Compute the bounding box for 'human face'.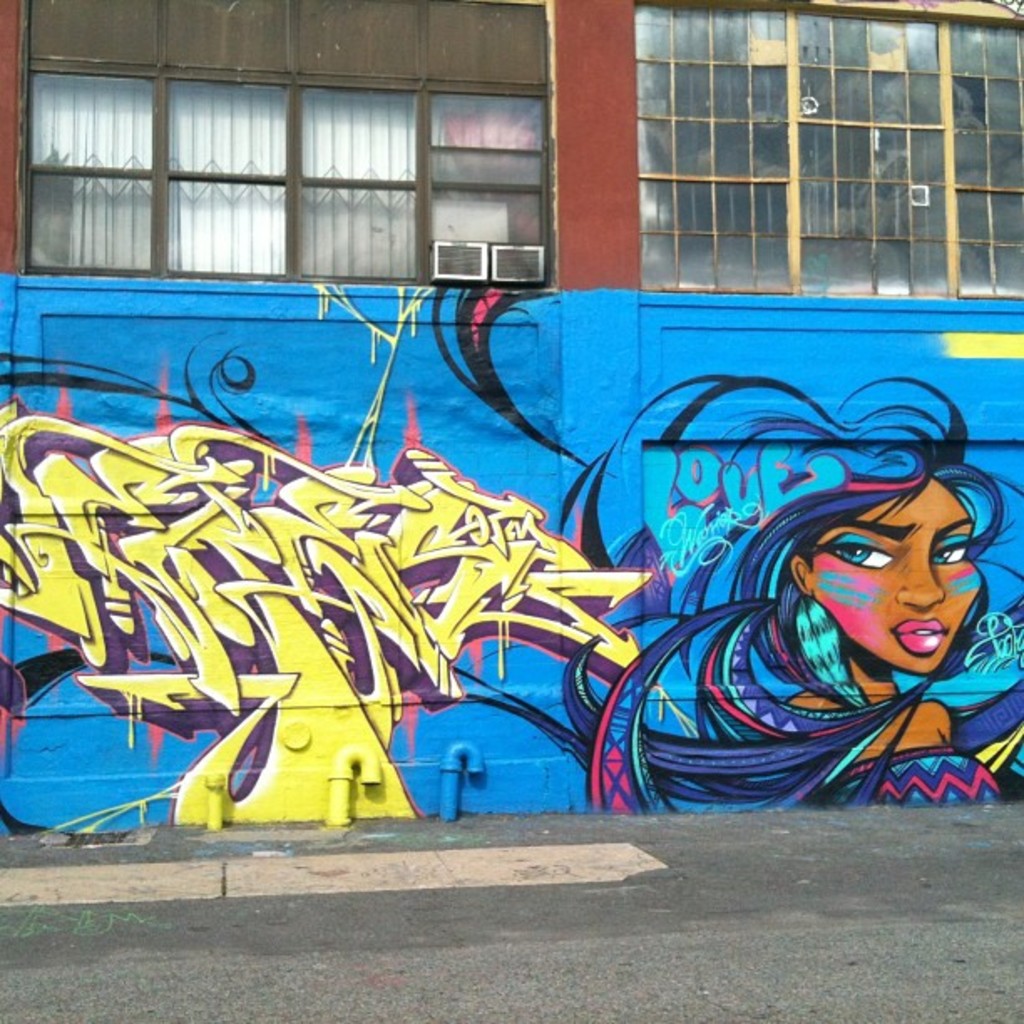
bbox(810, 479, 989, 676).
